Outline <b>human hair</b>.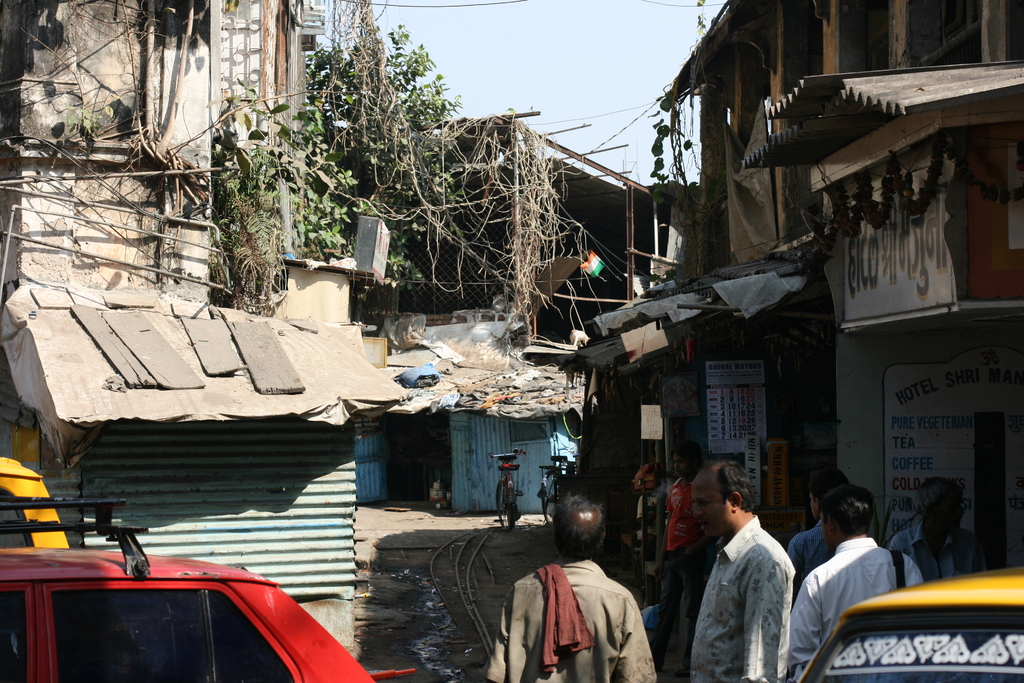
Outline: Rect(674, 436, 703, 477).
